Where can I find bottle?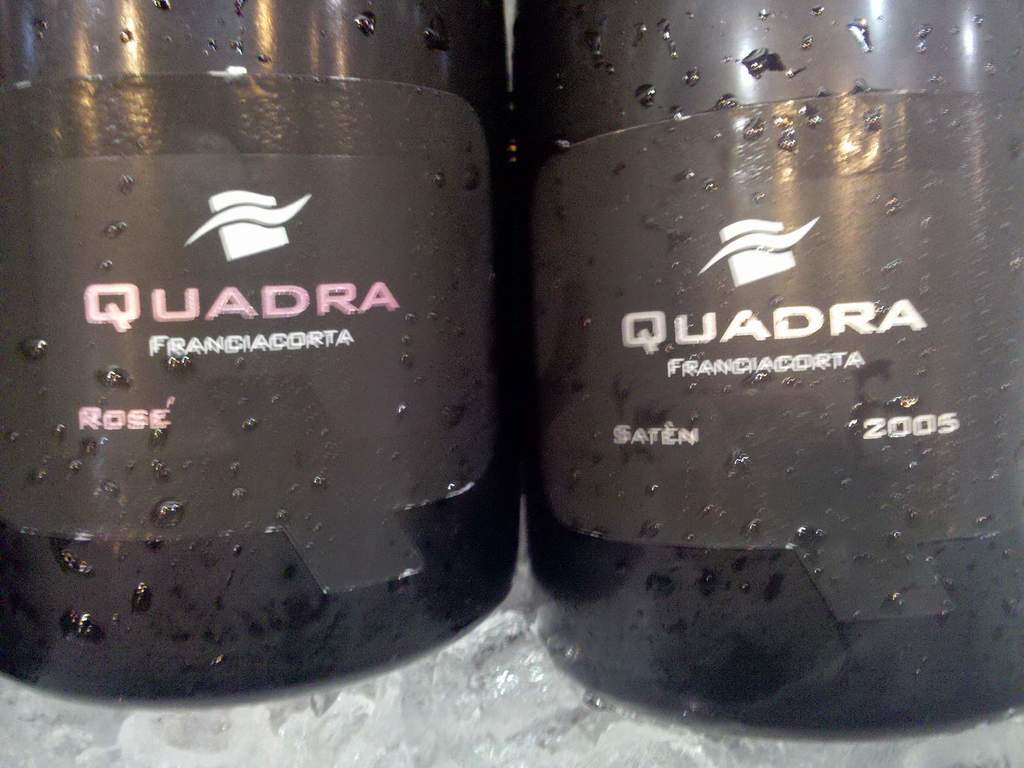
You can find it at Rect(0, 0, 520, 703).
